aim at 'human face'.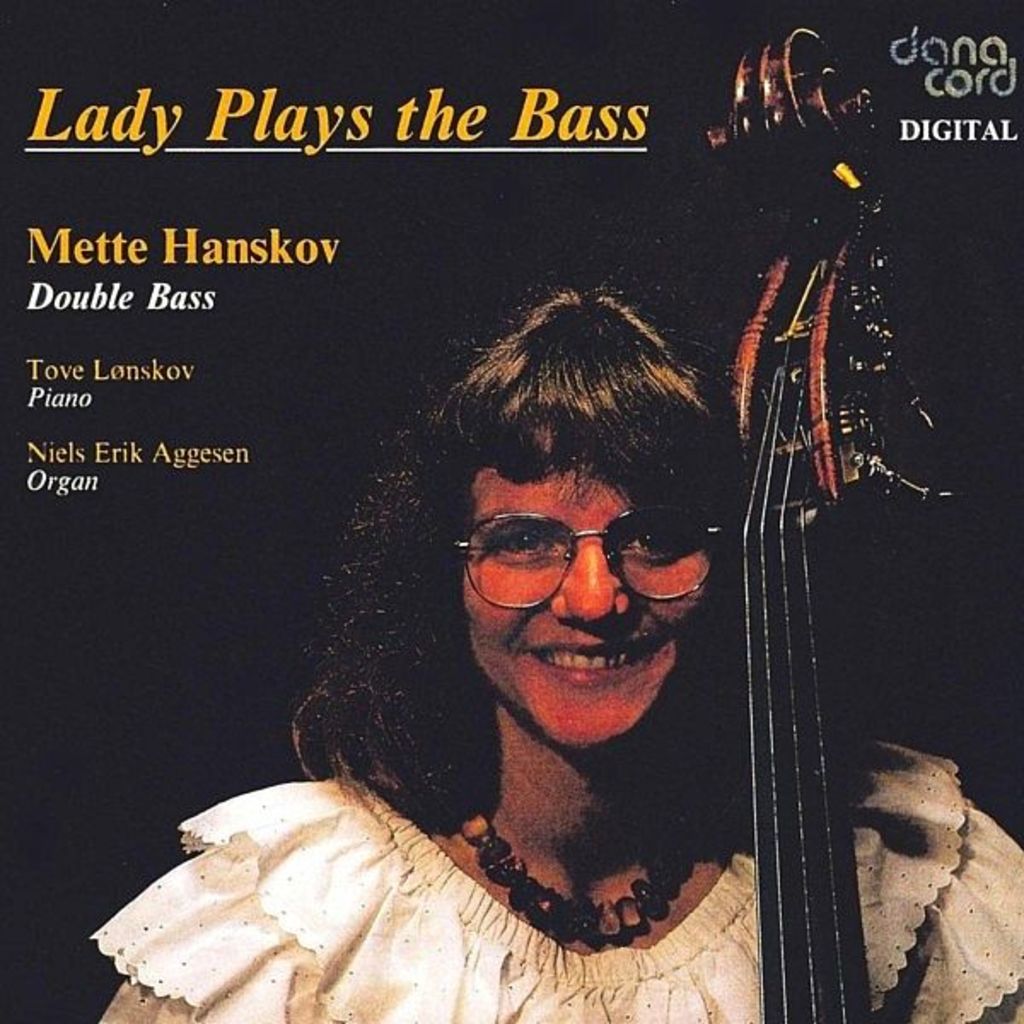
Aimed at 452:456:715:756.
